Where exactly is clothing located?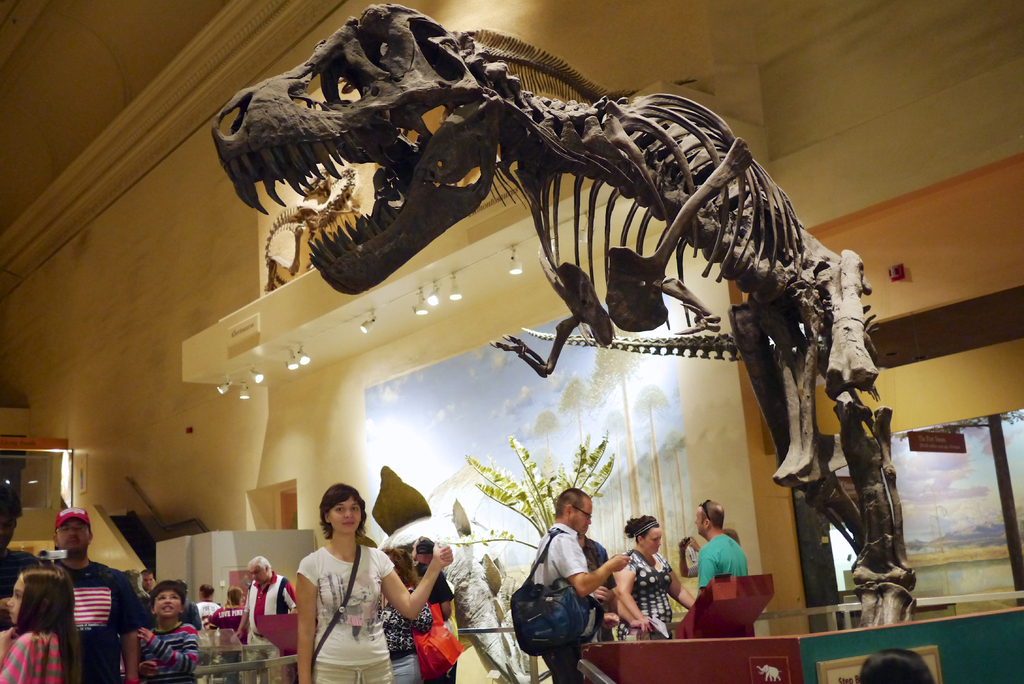
Its bounding box is pyautogui.locateOnScreen(289, 528, 376, 676).
